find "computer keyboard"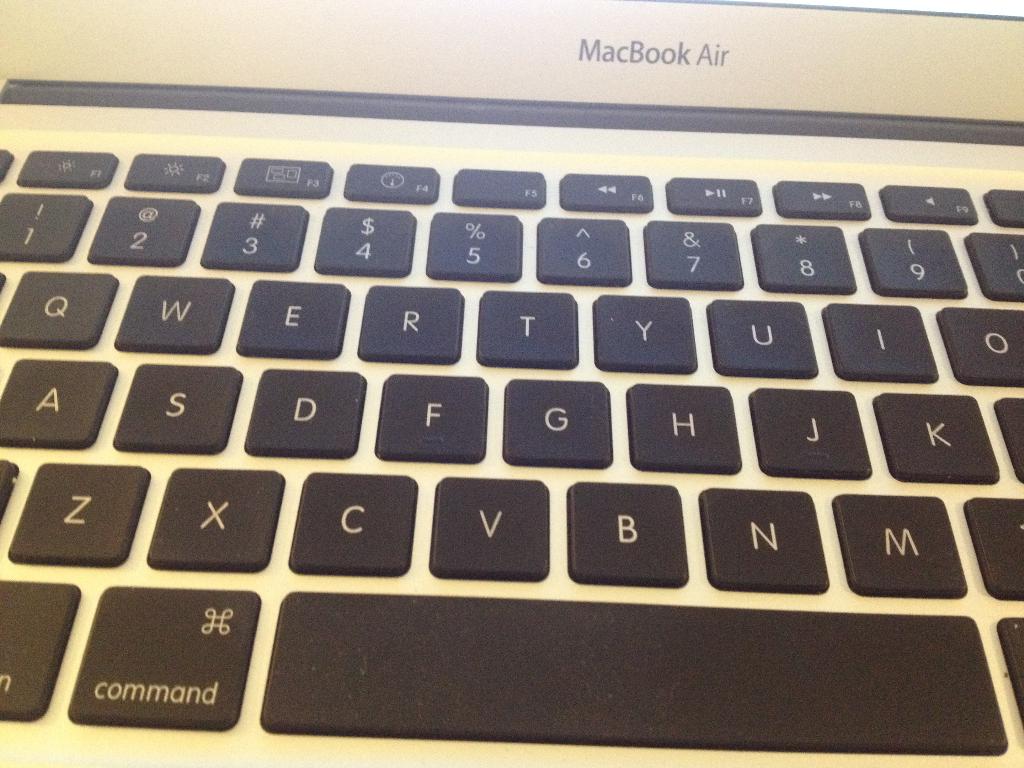
bbox=[0, 144, 1023, 756]
